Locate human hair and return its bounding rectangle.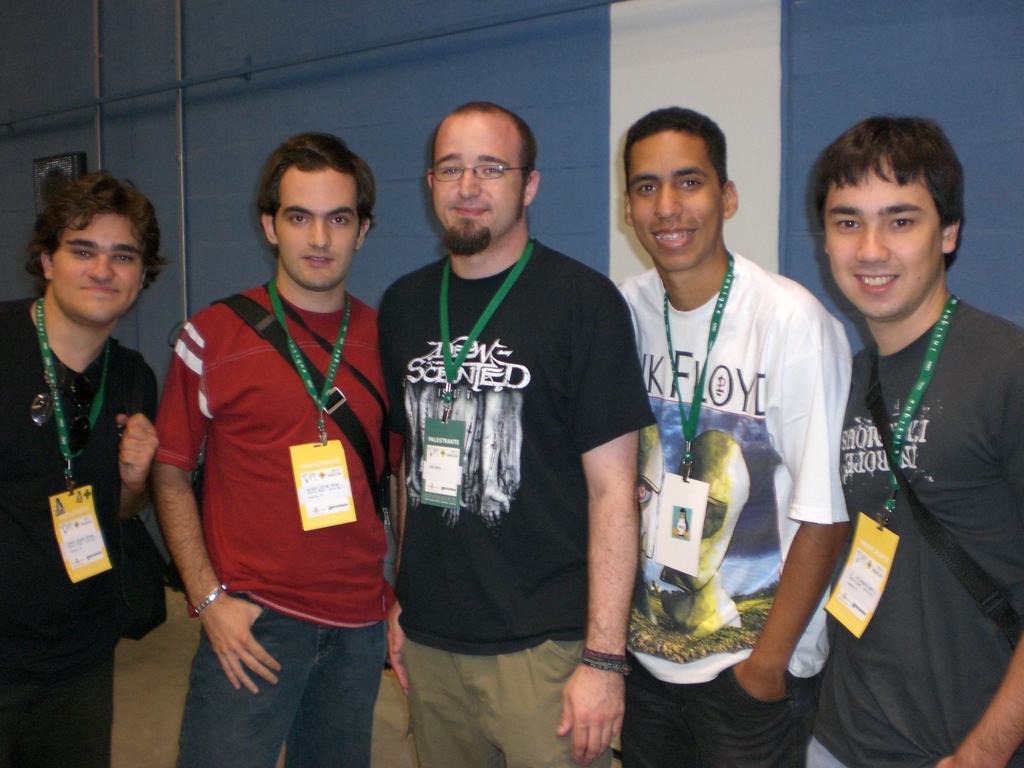
rect(813, 107, 966, 283).
